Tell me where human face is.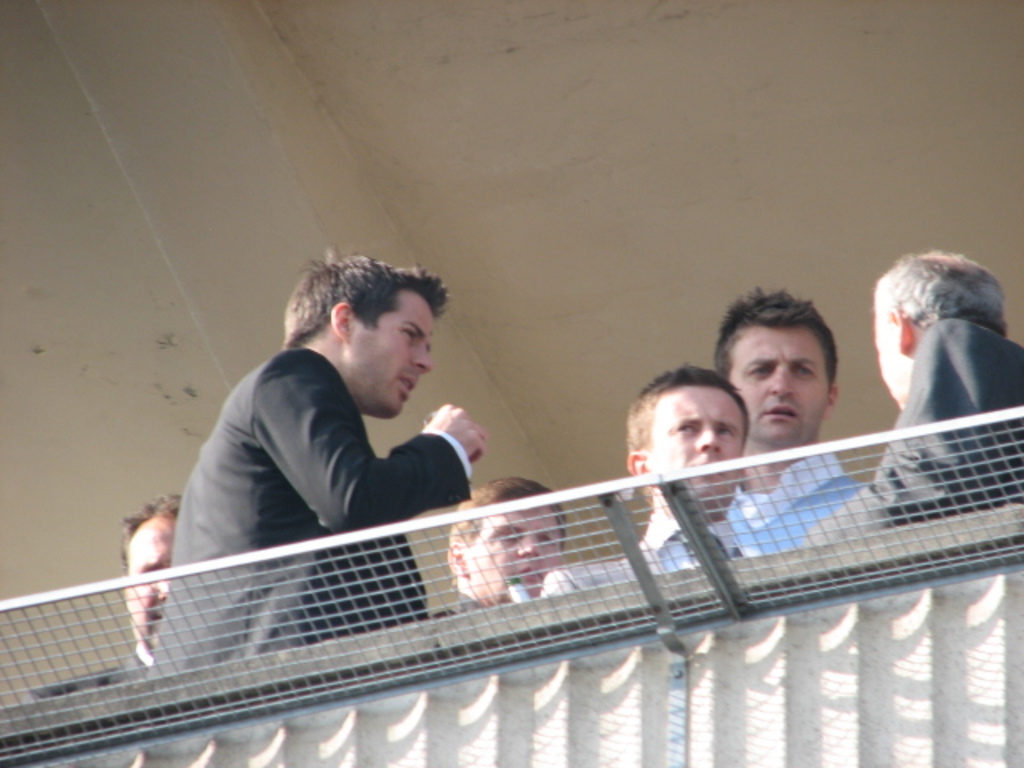
human face is at [x1=456, y1=506, x2=563, y2=597].
